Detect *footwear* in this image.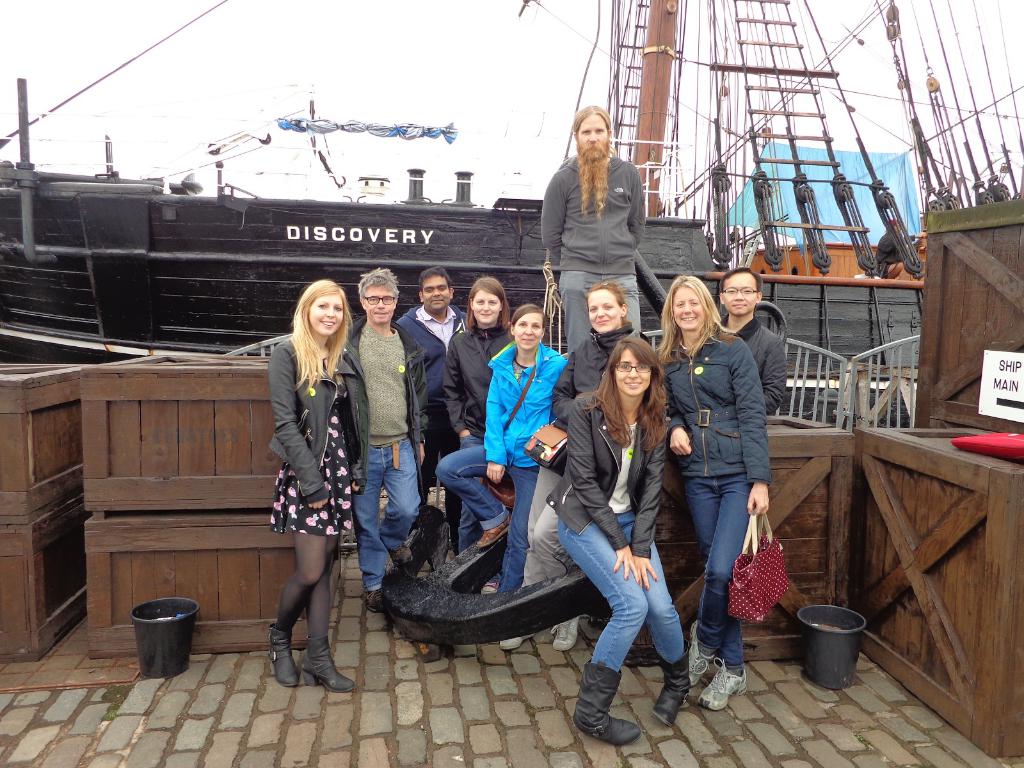
Detection: [653,664,690,723].
